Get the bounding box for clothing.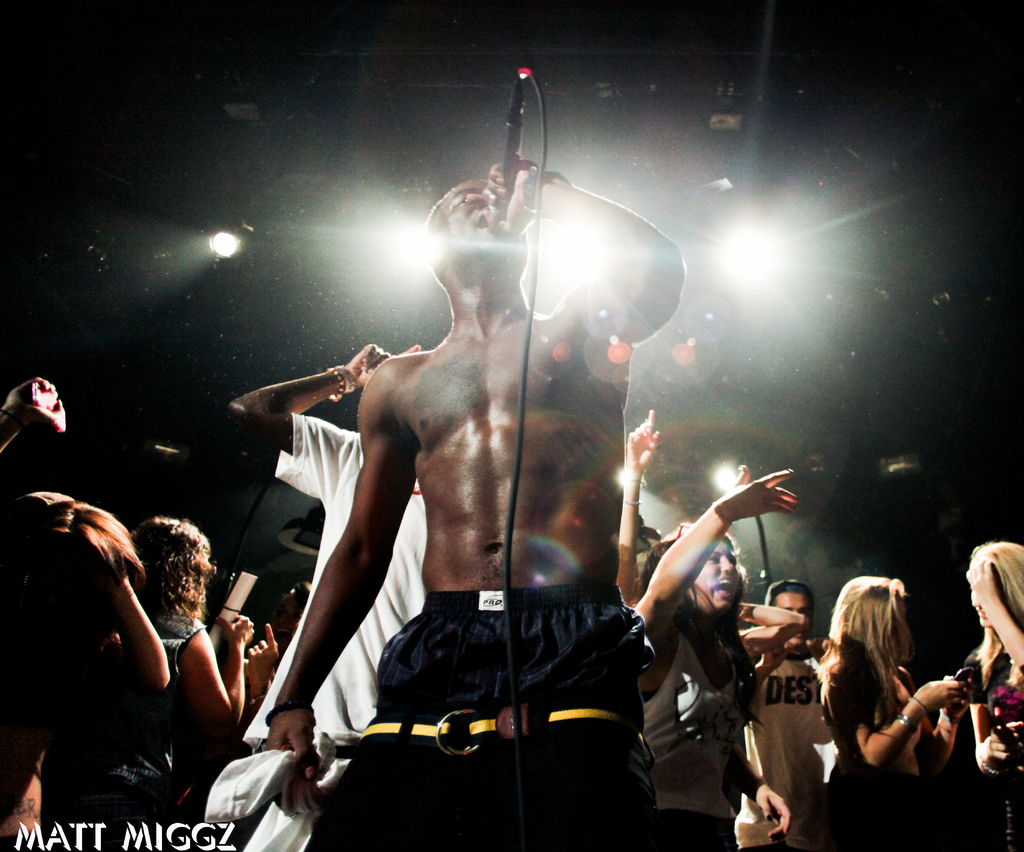
locate(38, 604, 206, 851).
